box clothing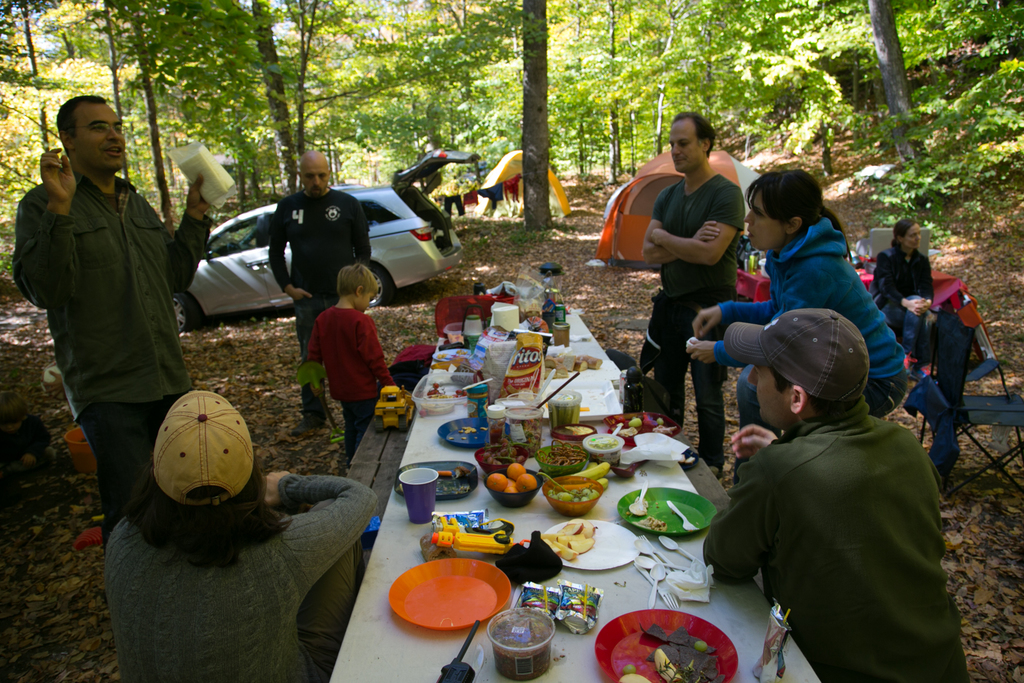
<bbox>444, 191, 467, 216</bbox>
